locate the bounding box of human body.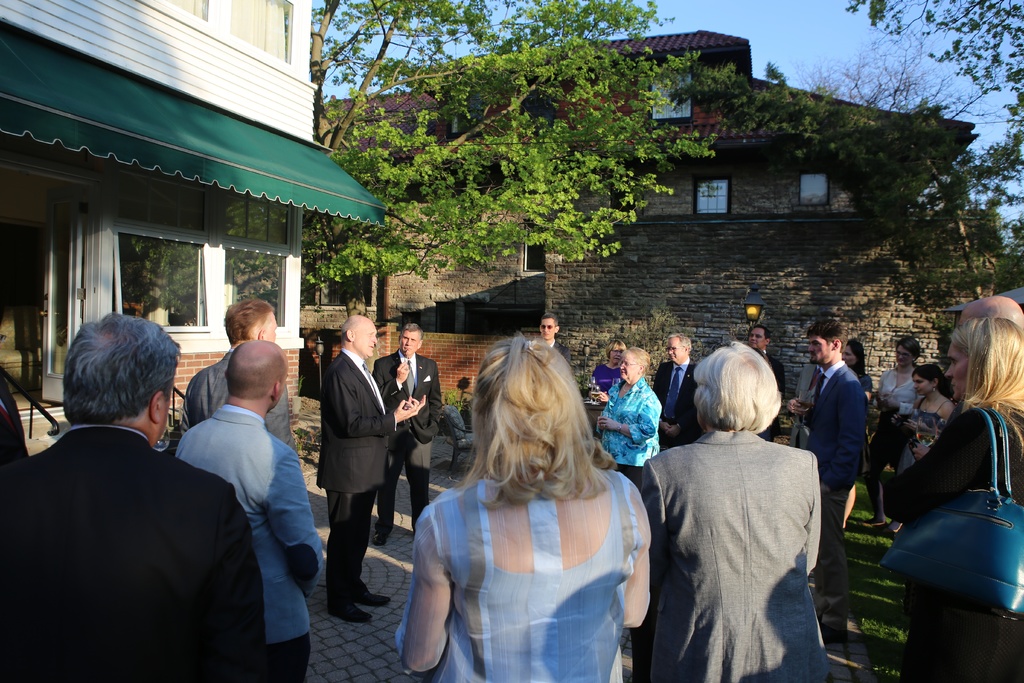
Bounding box: l=803, t=368, r=876, b=641.
